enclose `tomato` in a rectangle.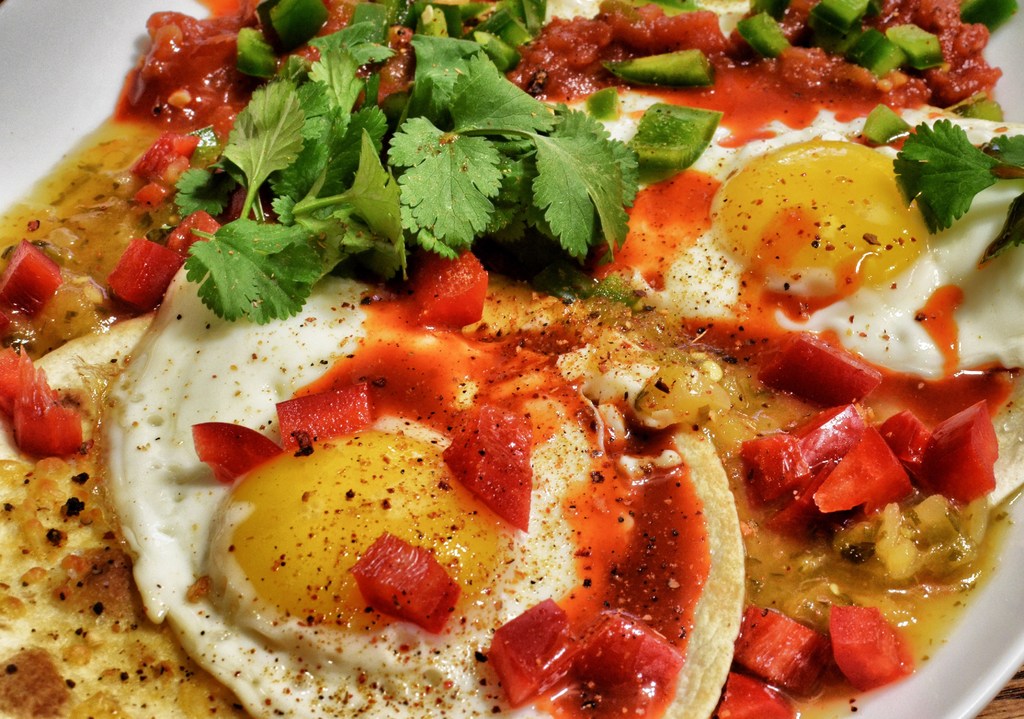
{"left": 486, "top": 599, "right": 577, "bottom": 706}.
